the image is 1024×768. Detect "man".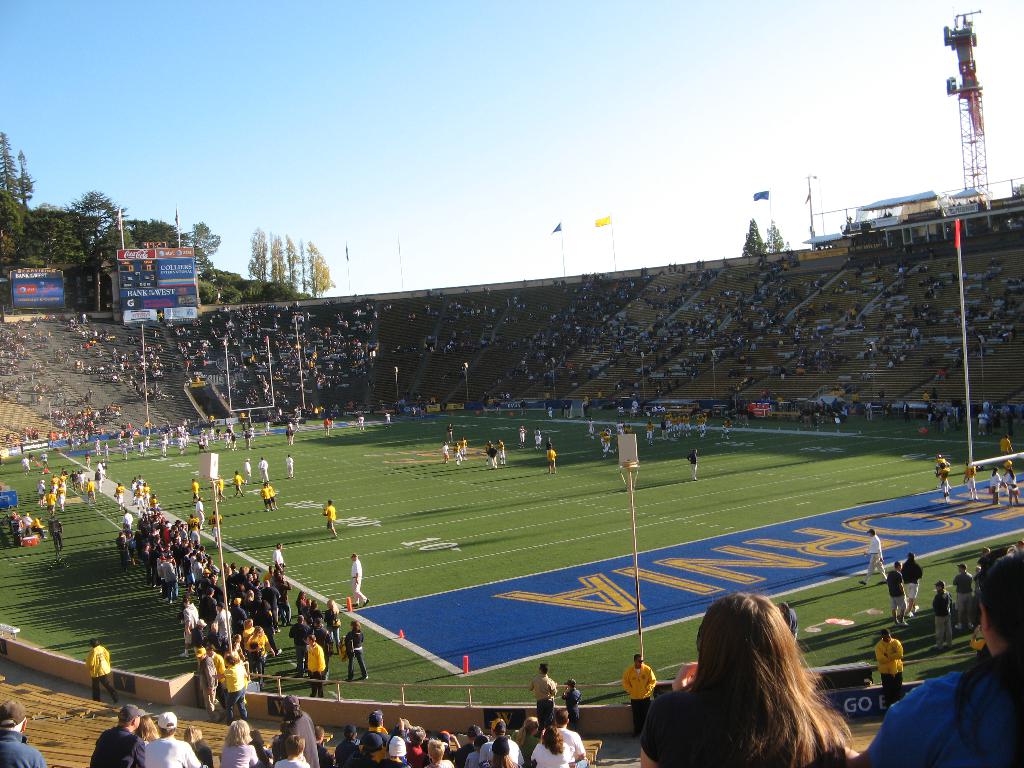
Detection: select_region(964, 460, 980, 502).
